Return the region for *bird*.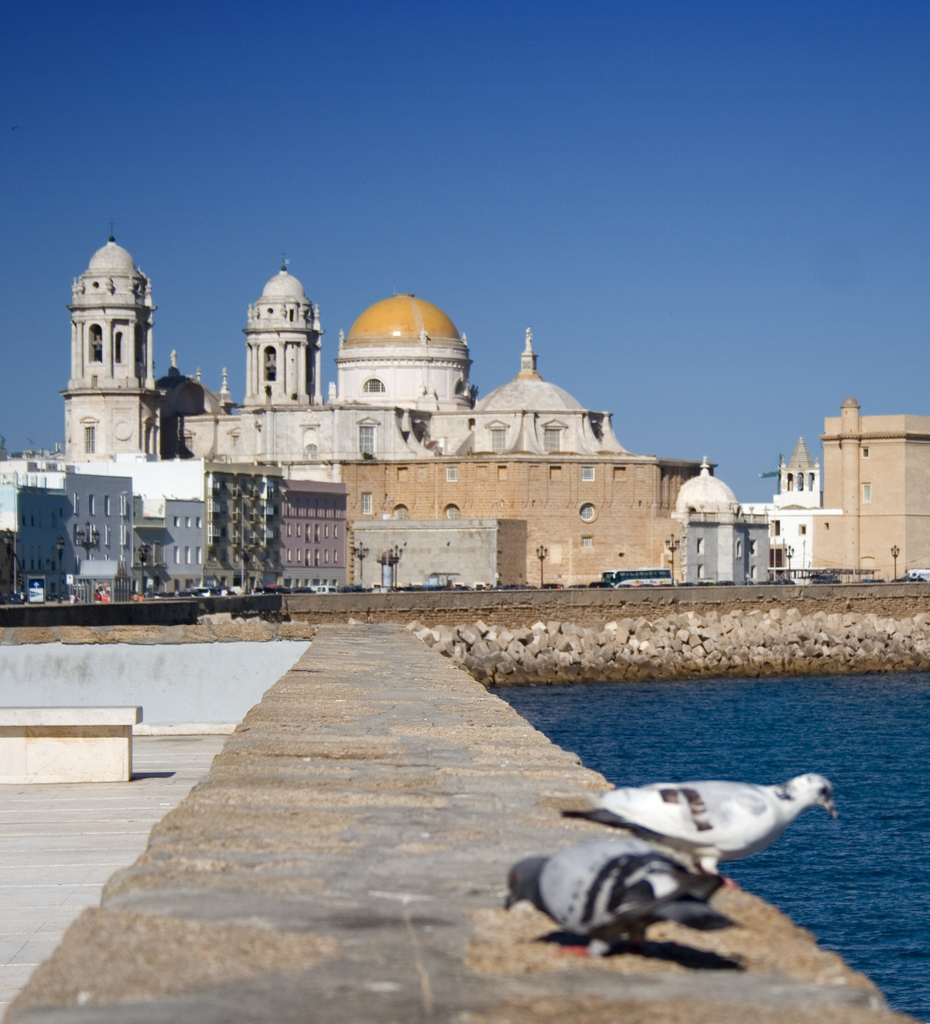
[x1=503, y1=831, x2=739, y2=961].
